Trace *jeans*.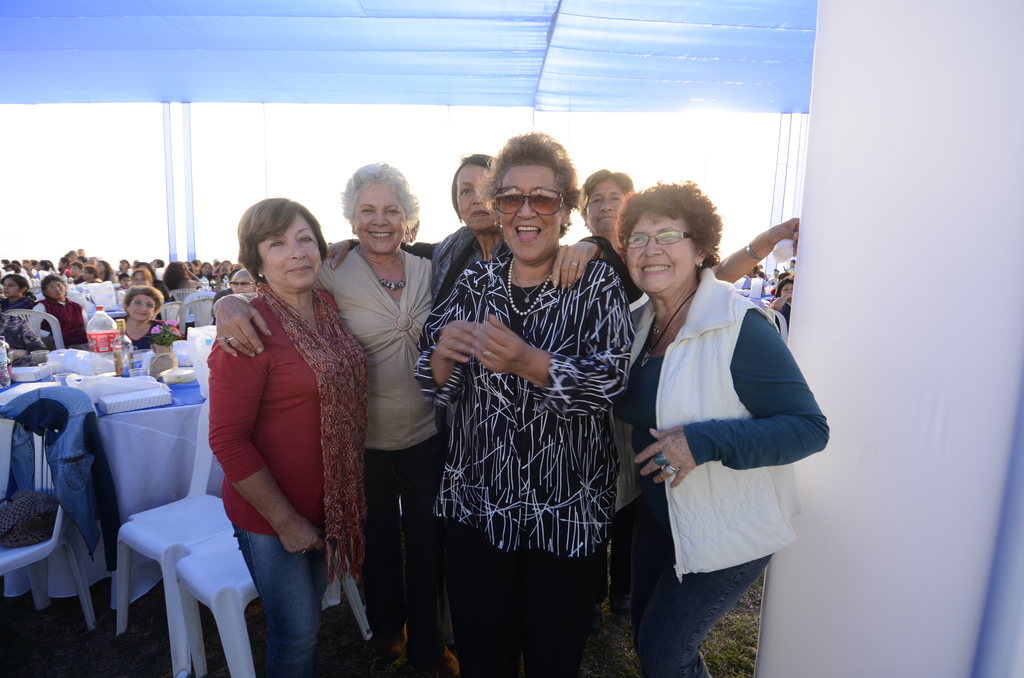
Traced to (left=0, top=387, right=122, bottom=569).
